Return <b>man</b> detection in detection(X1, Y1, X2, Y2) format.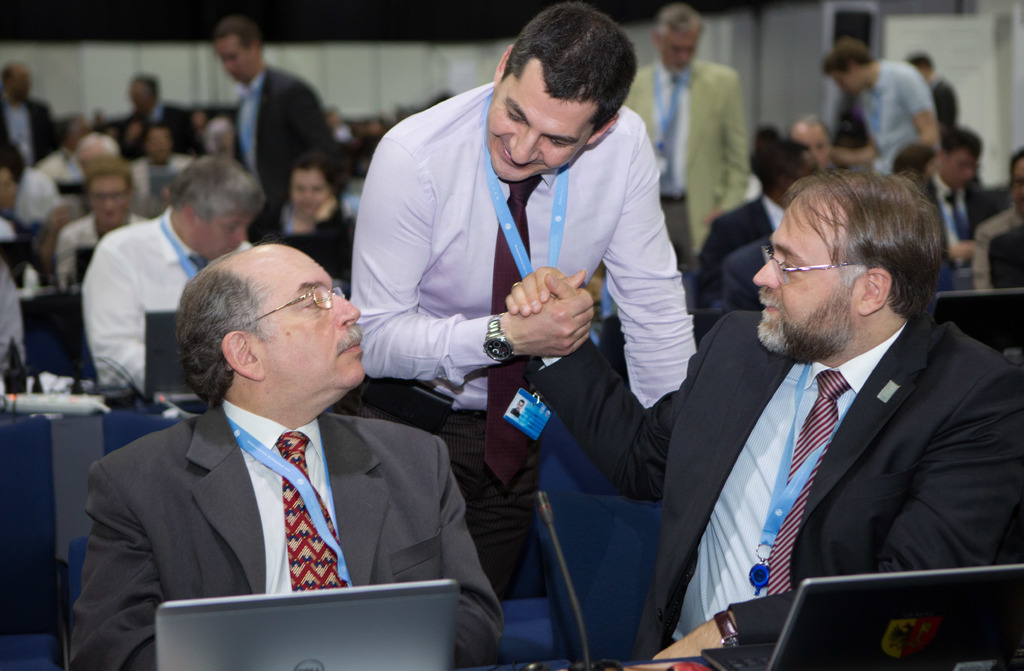
detection(59, 247, 532, 670).
